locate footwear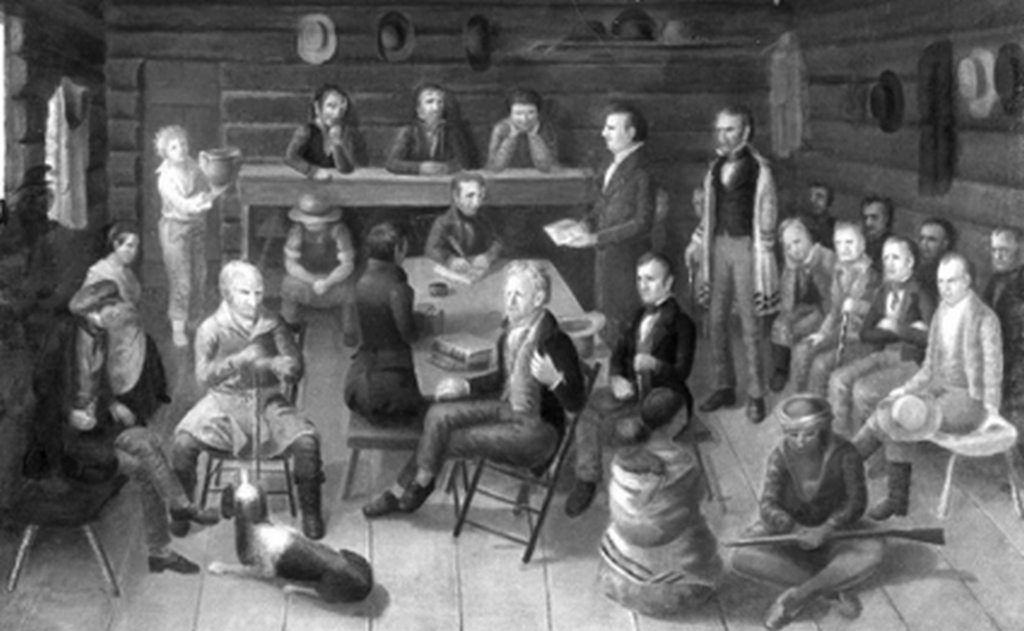
detection(360, 485, 399, 515)
